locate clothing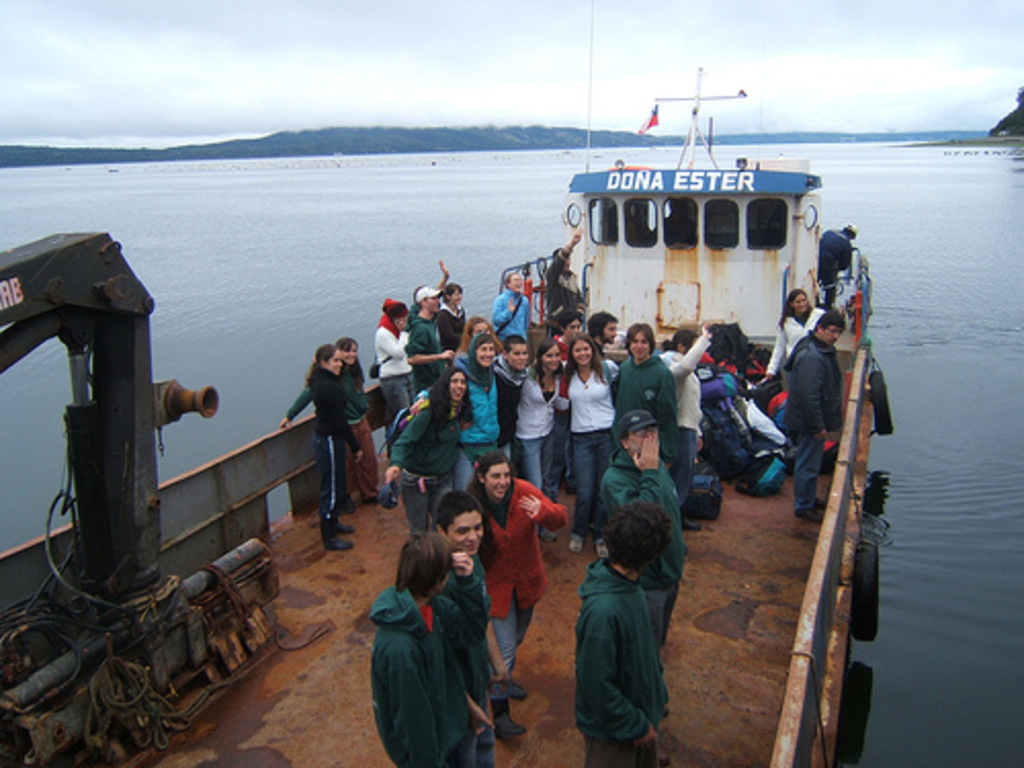
box(578, 733, 651, 766)
